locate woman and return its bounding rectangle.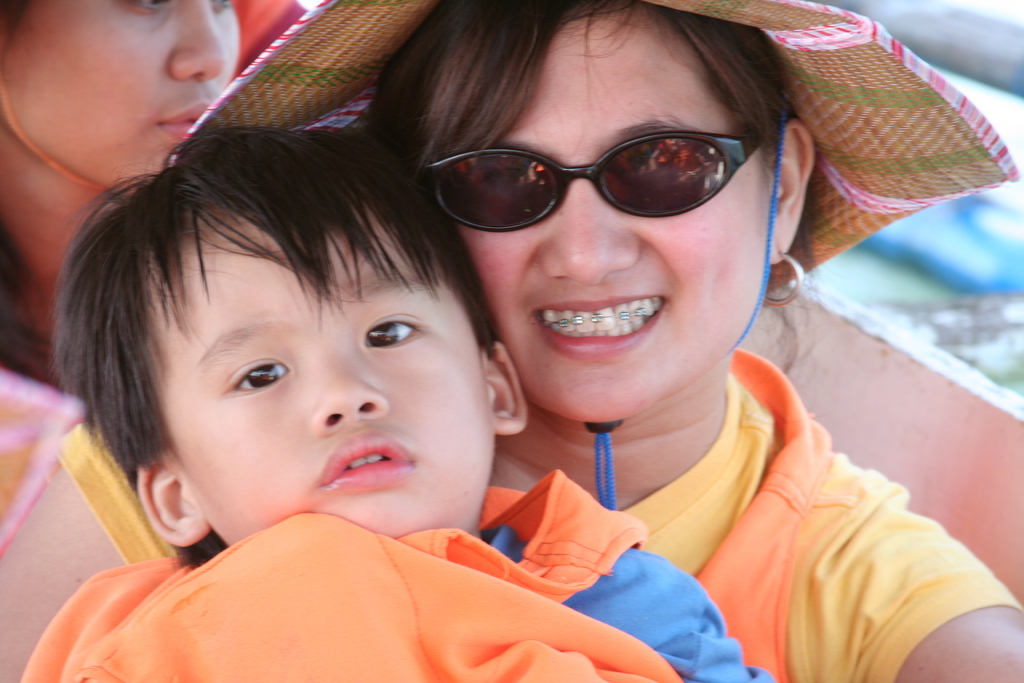
region(0, 0, 1023, 682).
